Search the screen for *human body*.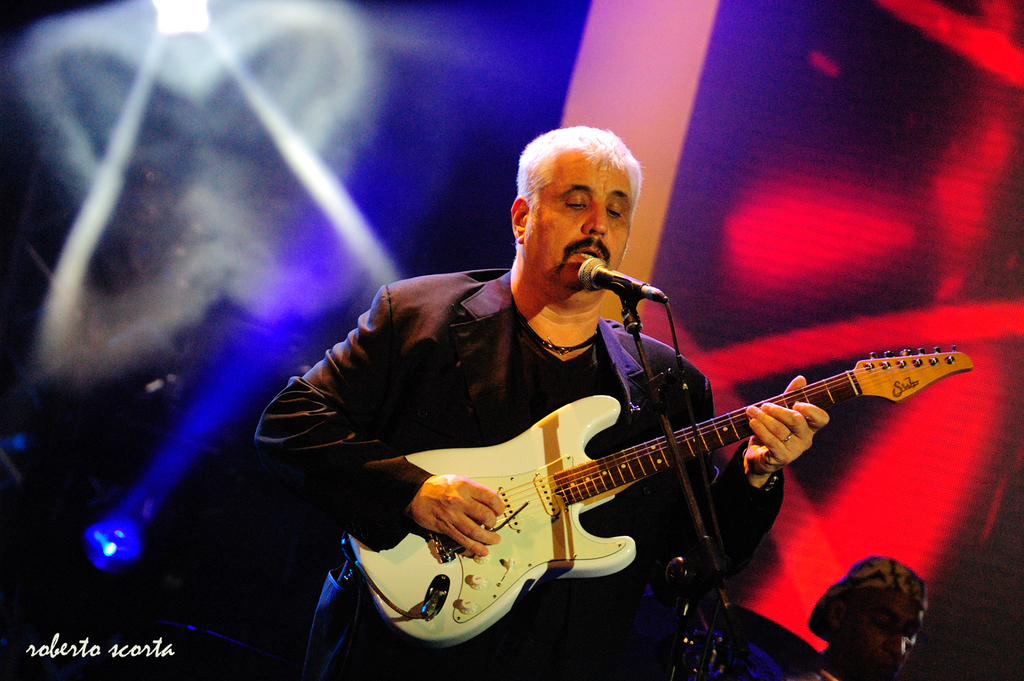
Found at rect(274, 114, 886, 680).
